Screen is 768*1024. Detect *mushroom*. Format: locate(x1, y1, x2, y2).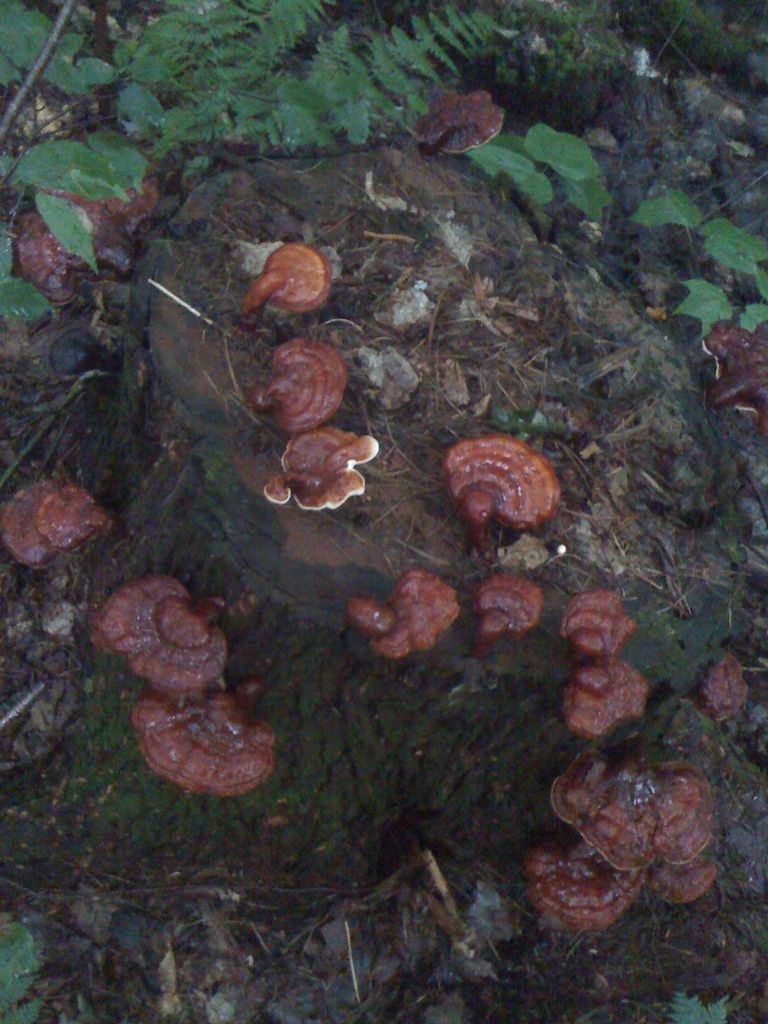
locate(23, 173, 163, 308).
